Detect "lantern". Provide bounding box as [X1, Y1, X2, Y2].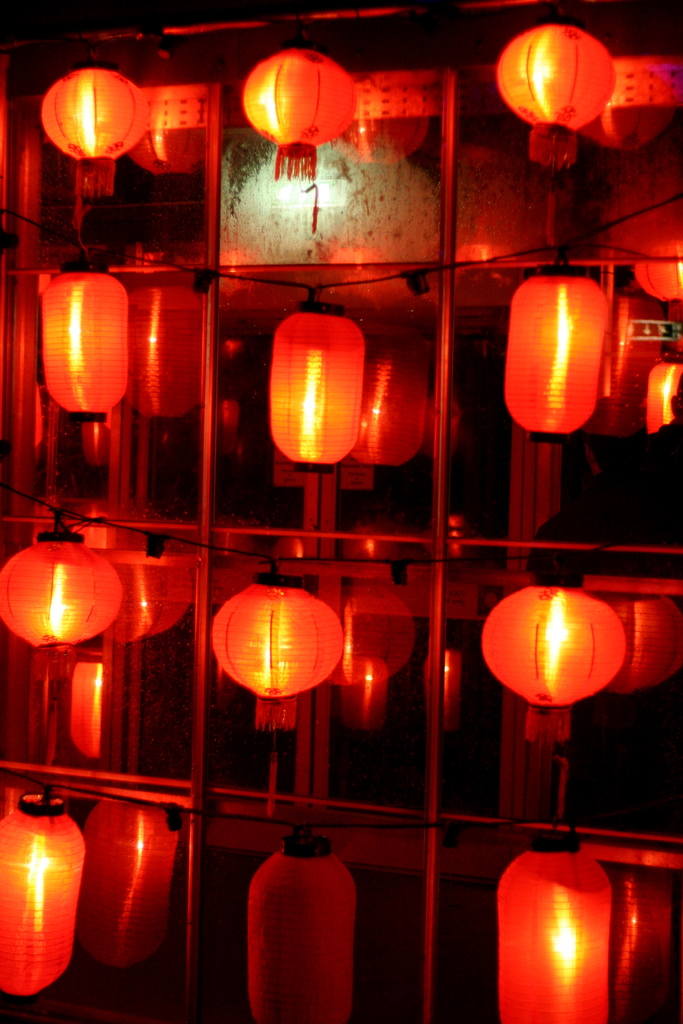
[211, 543, 349, 728].
